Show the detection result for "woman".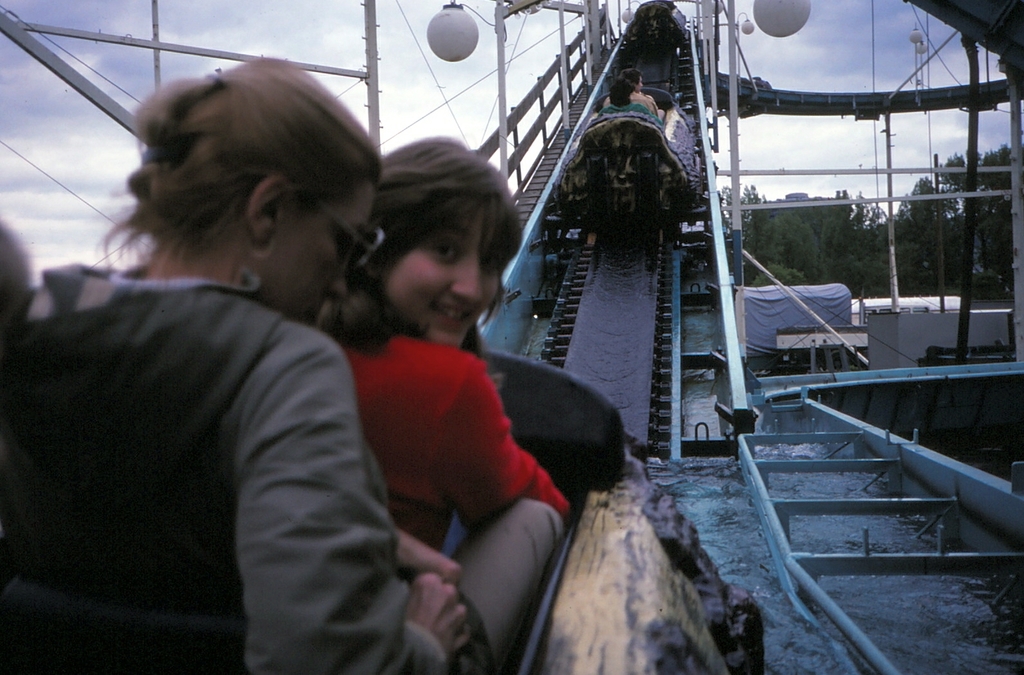
Rect(0, 55, 568, 674).
